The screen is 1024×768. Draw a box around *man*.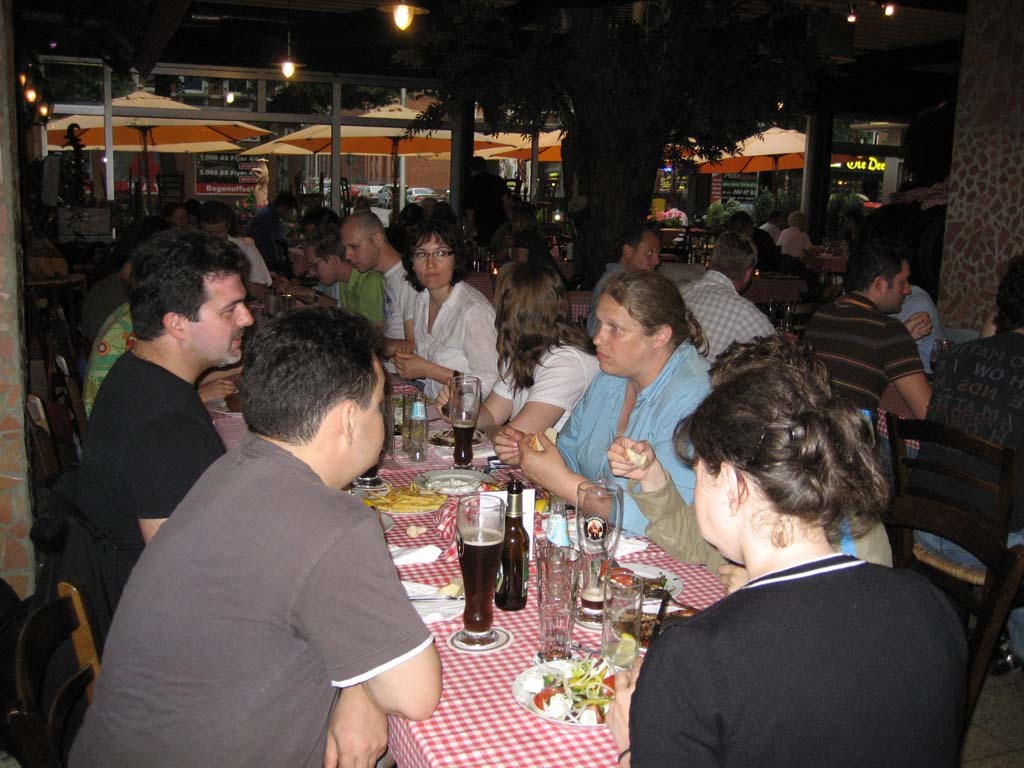
(x1=927, y1=259, x2=1023, y2=671).
